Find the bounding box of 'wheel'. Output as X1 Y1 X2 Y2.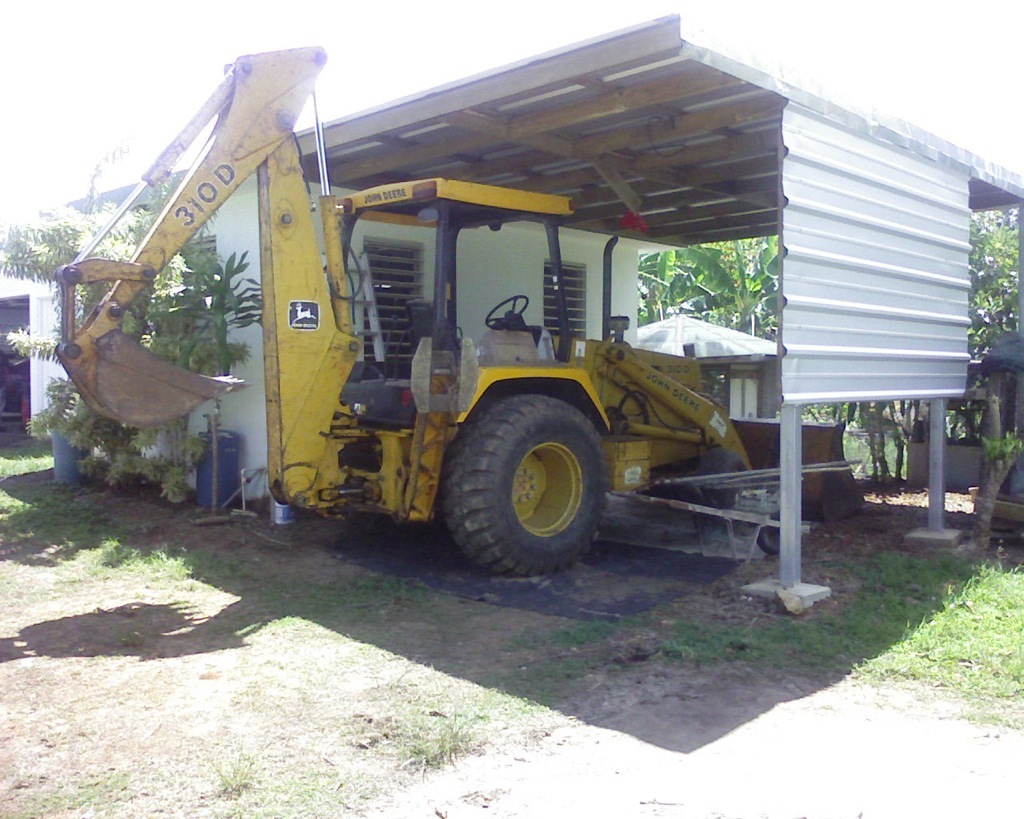
758 507 787 558.
